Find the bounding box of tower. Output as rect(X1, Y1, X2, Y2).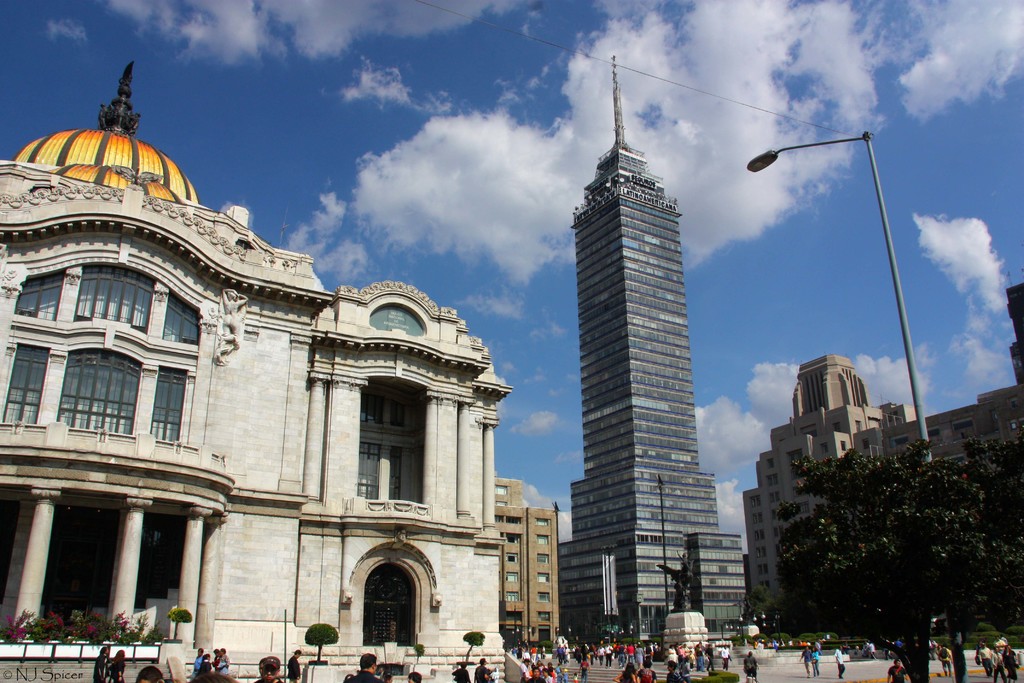
rect(485, 473, 559, 649).
